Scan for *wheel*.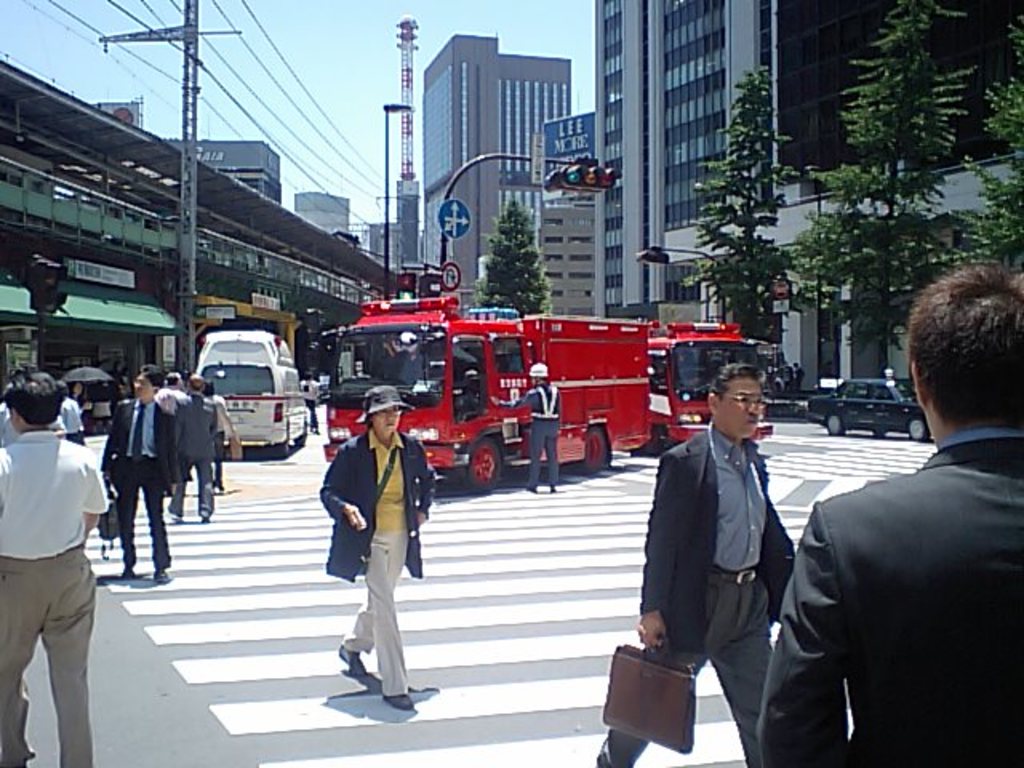
Scan result: (x1=274, y1=440, x2=286, y2=458).
